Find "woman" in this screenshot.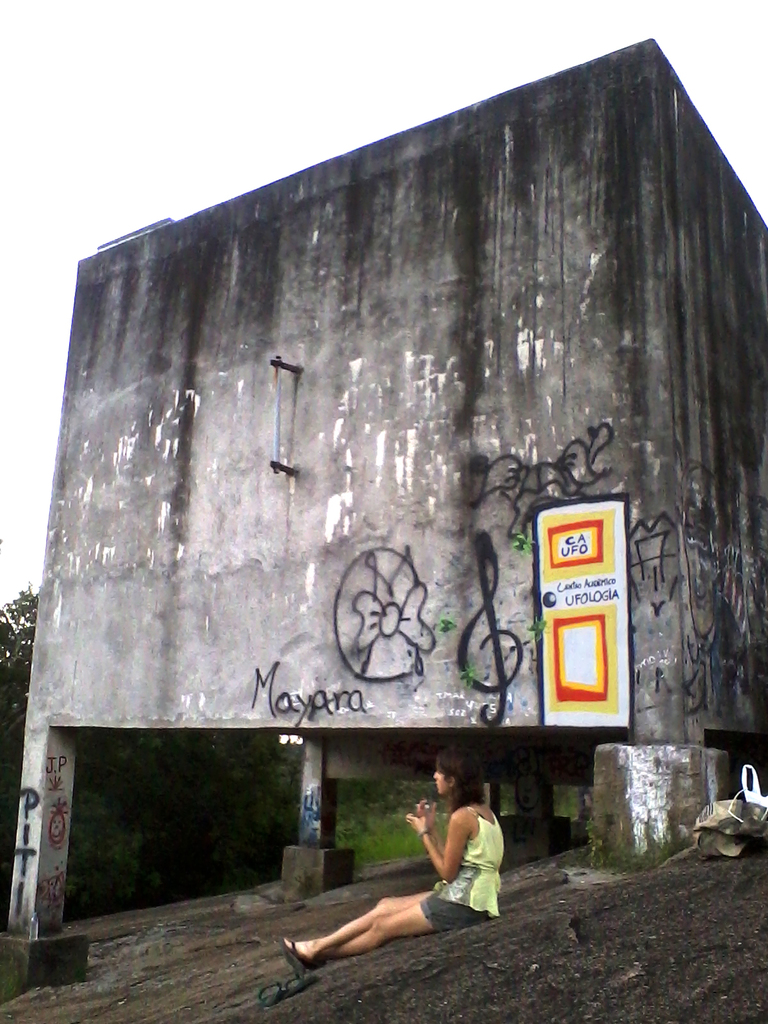
The bounding box for "woman" is [282,758,497,954].
